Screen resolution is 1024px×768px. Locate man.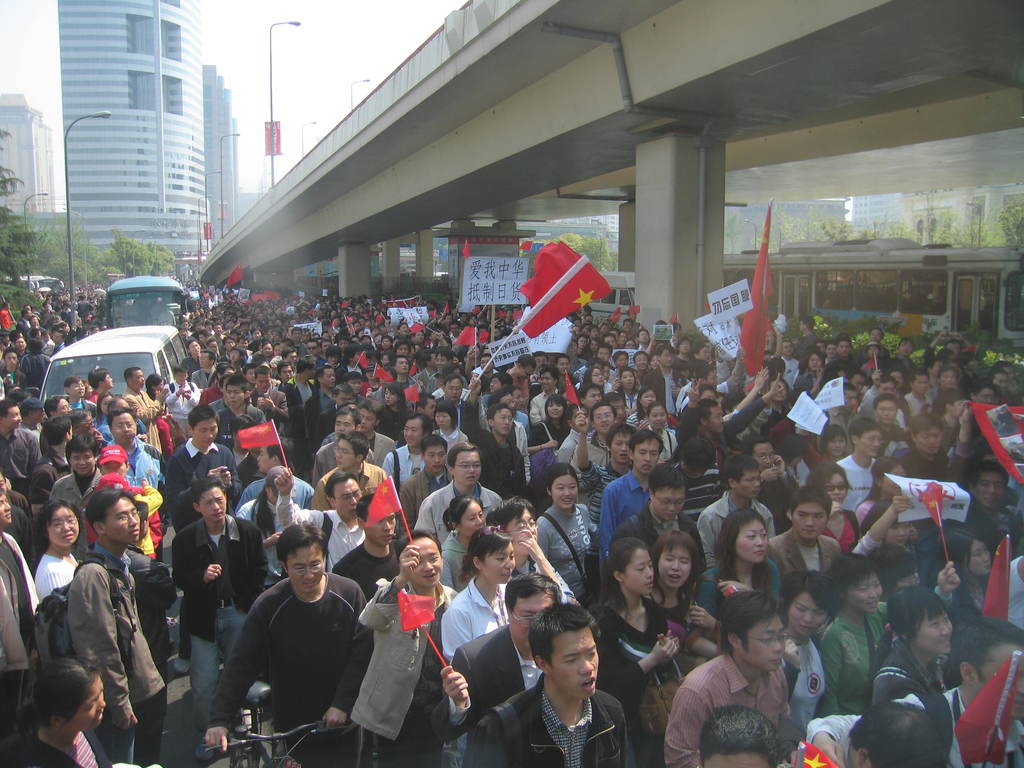
region(837, 421, 885, 512).
